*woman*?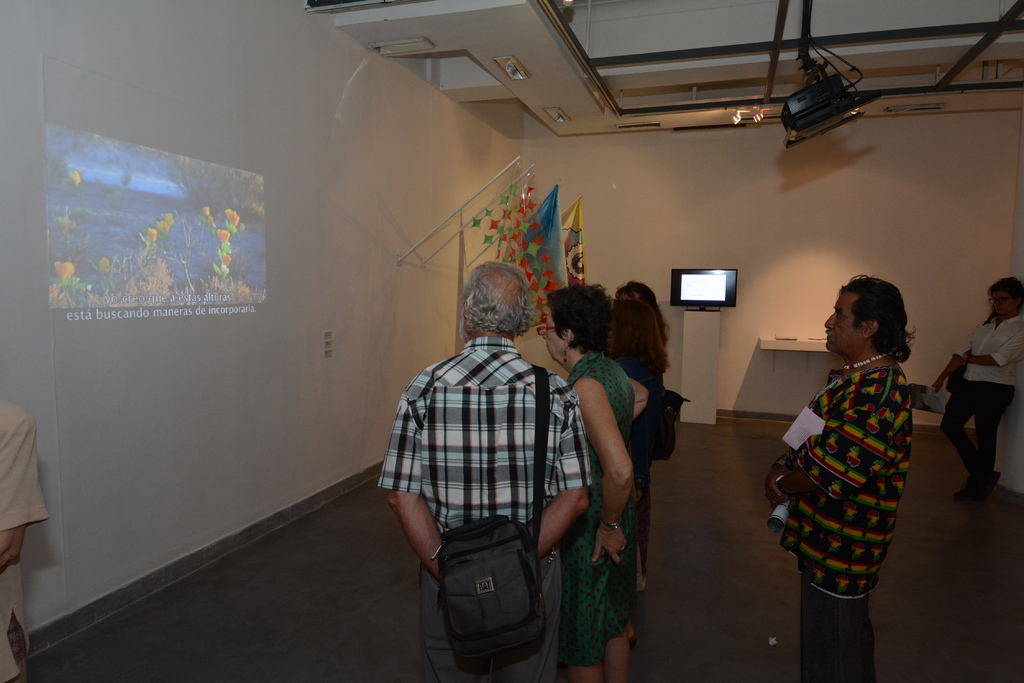
934 277 1023 502
